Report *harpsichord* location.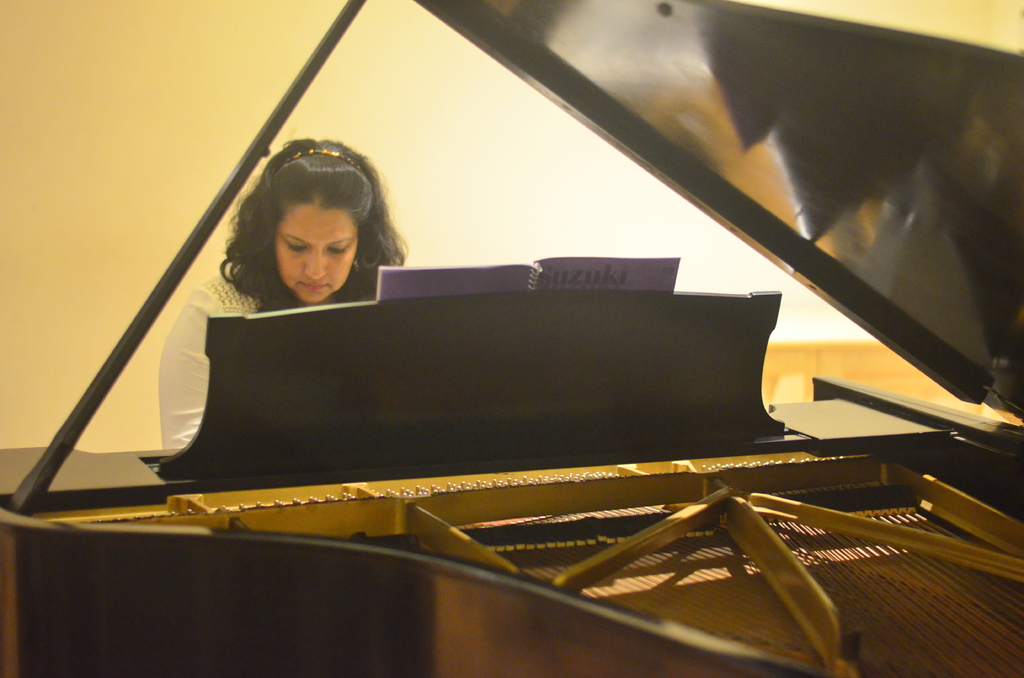
Report: bbox=[0, 0, 1023, 677].
